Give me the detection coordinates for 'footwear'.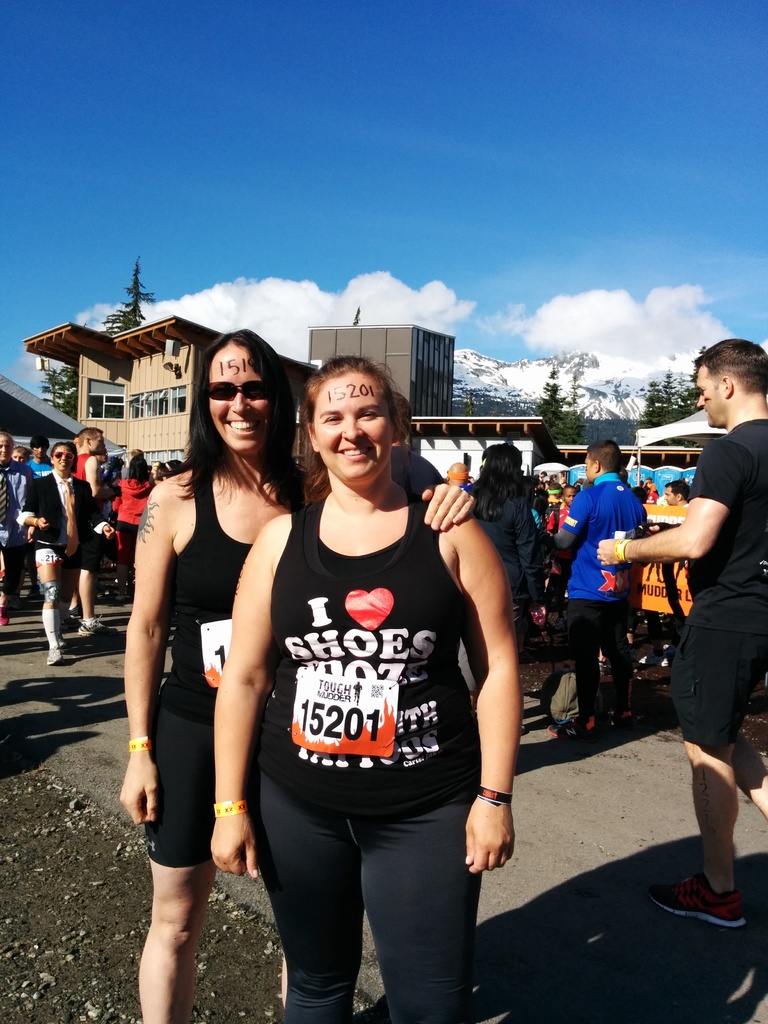
left=0, top=604, right=10, bottom=625.
